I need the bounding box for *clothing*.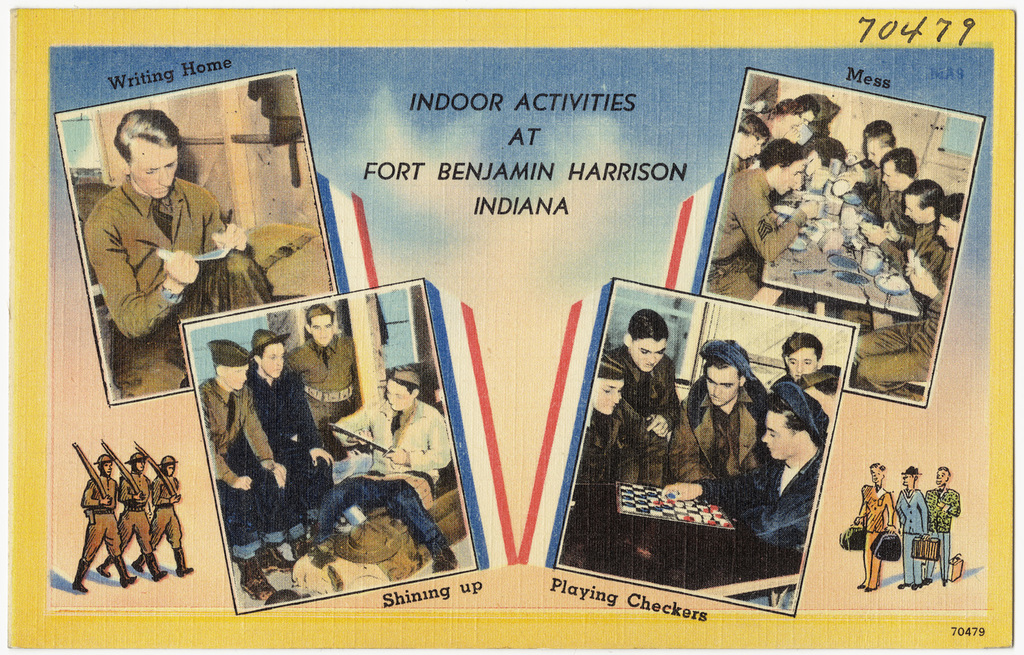
Here it is: detection(111, 468, 162, 563).
